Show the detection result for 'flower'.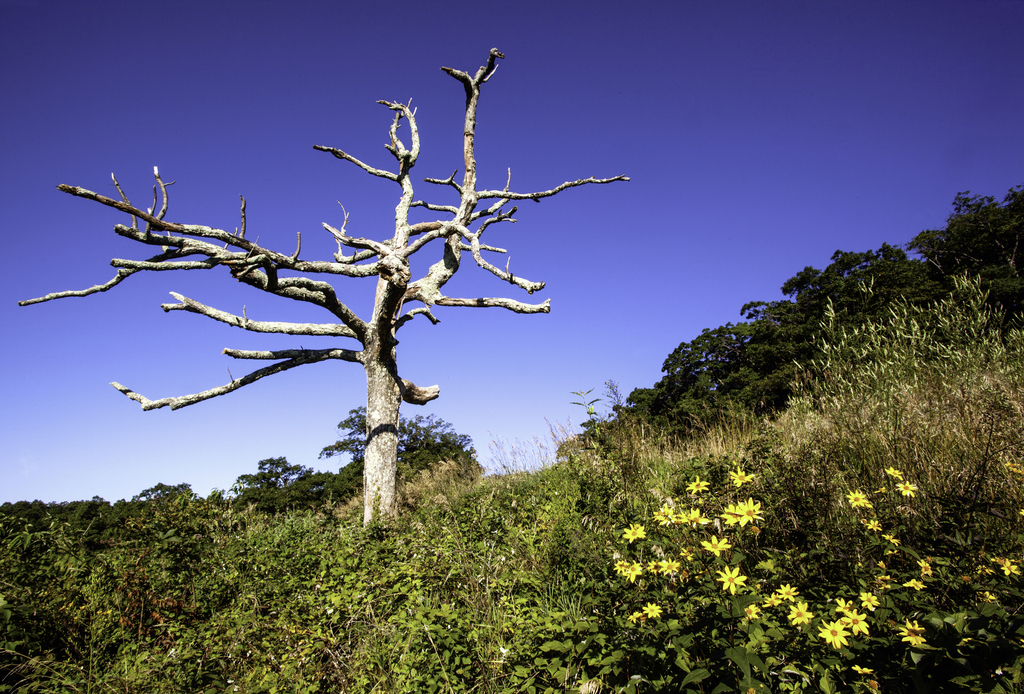
Rect(620, 521, 644, 540).
